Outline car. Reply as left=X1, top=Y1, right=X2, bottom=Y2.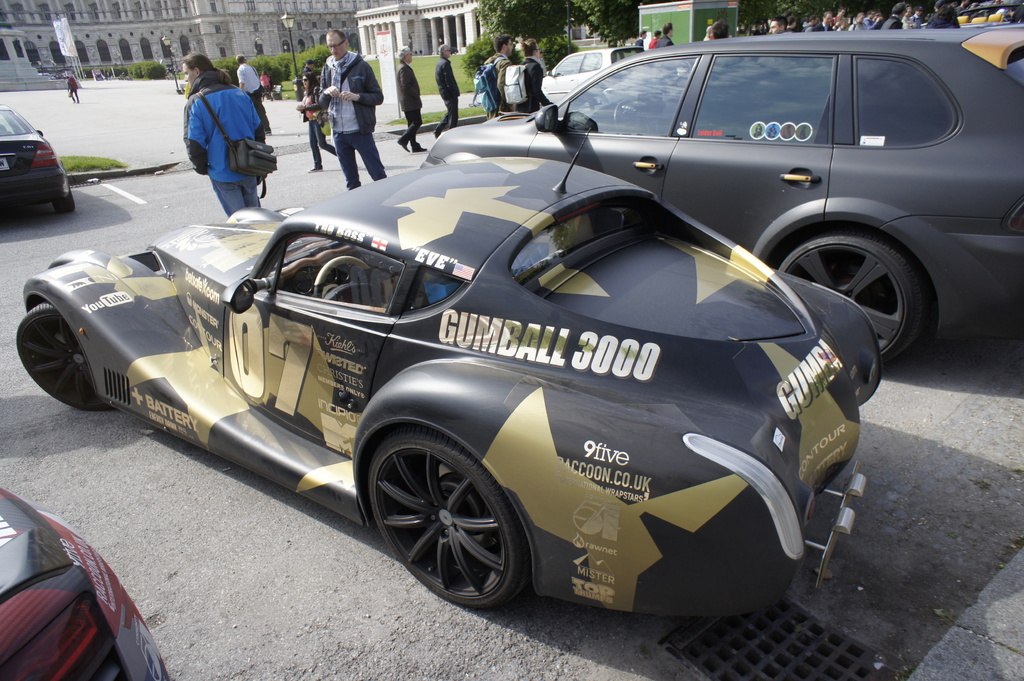
left=504, top=43, right=659, bottom=132.
